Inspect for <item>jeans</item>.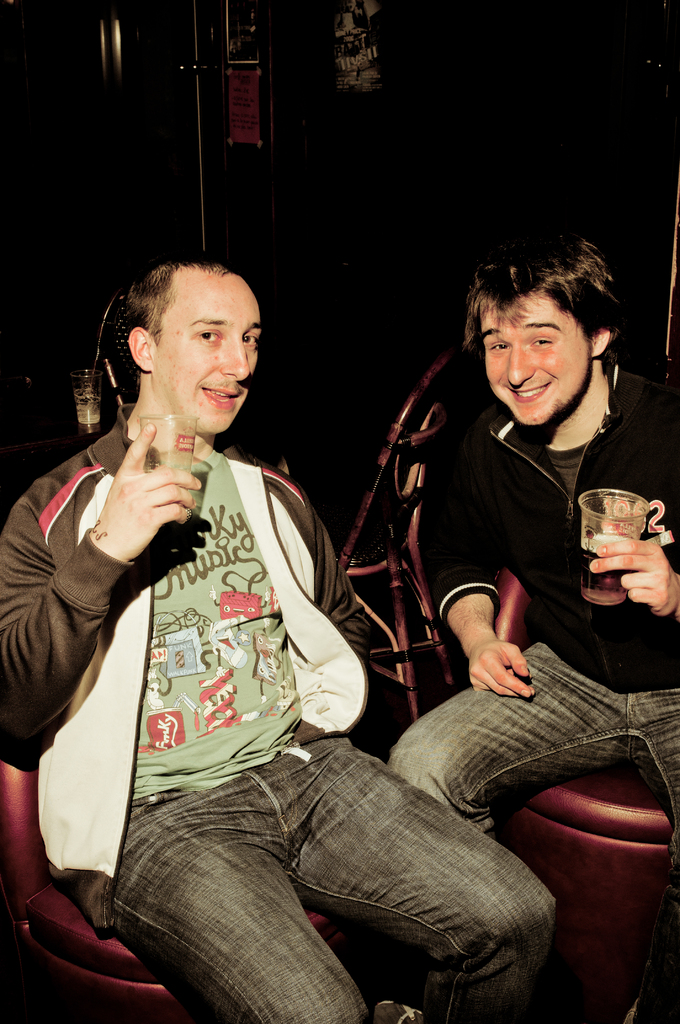
Inspection: [left=387, top=643, right=679, bottom=1023].
